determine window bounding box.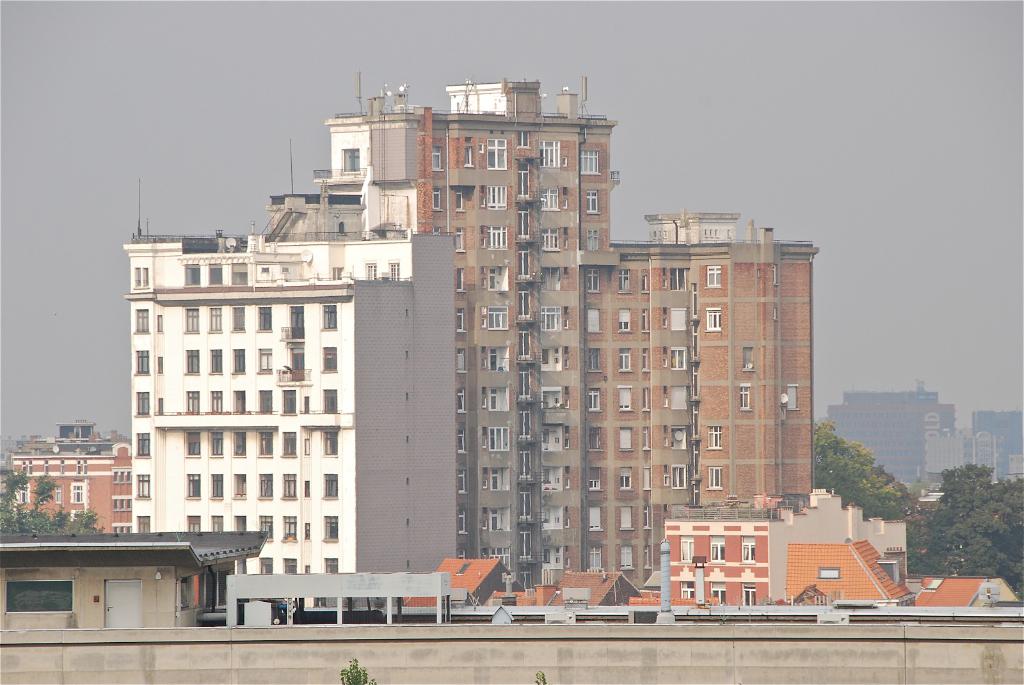
Determined: (53,485,63,504).
